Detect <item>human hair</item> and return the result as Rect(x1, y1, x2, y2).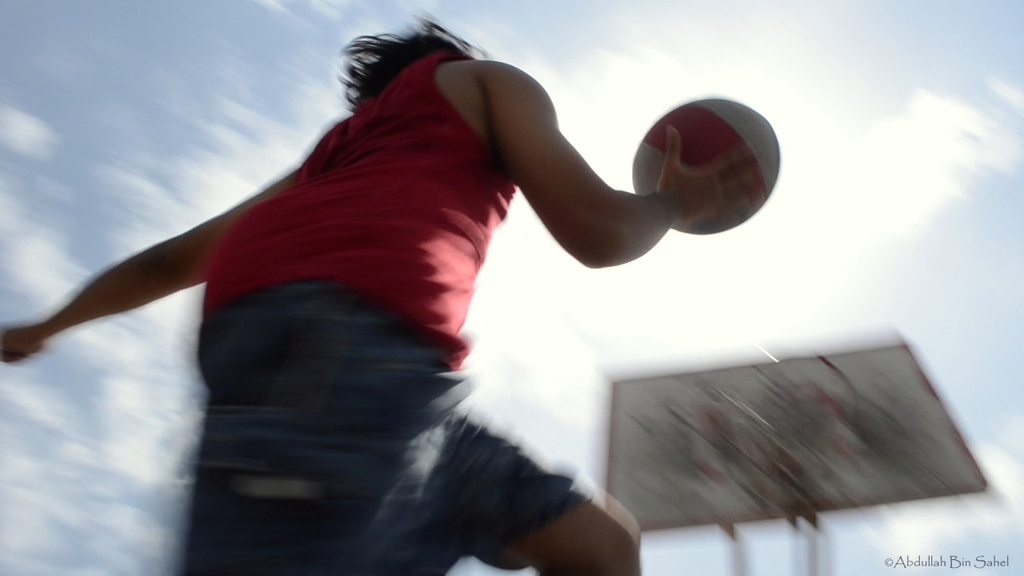
Rect(334, 14, 476, 110).
